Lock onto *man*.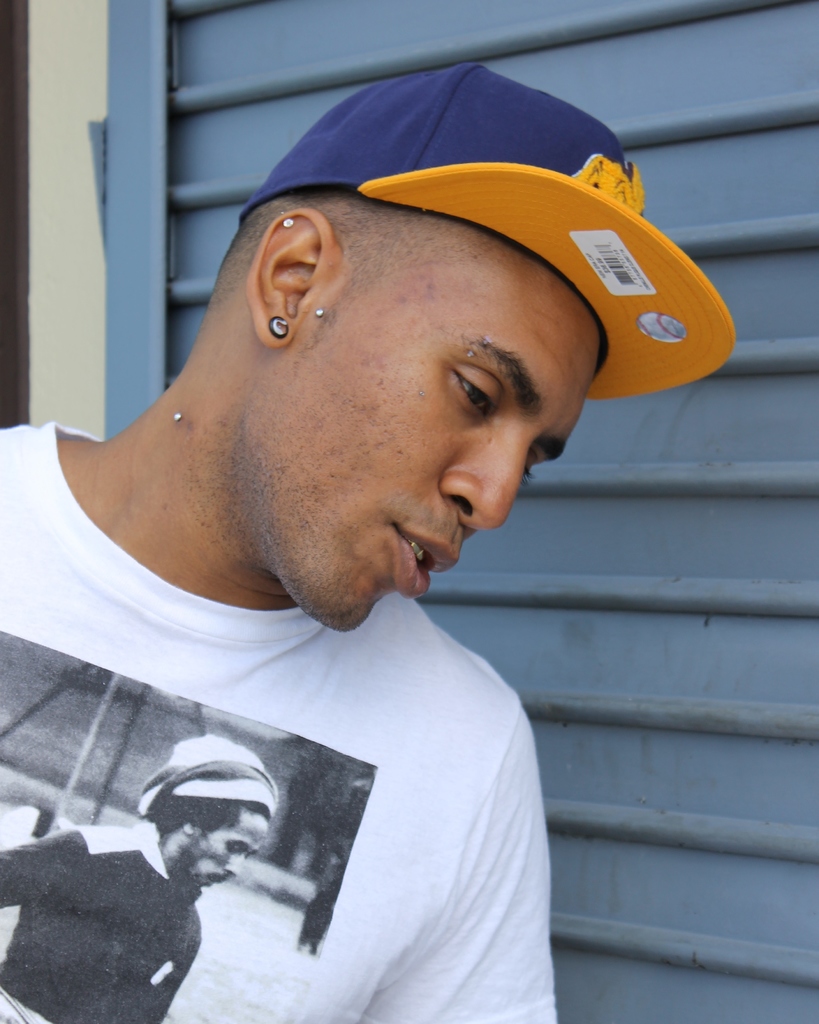
Locked: locate(1, 730, 277, 1023).
